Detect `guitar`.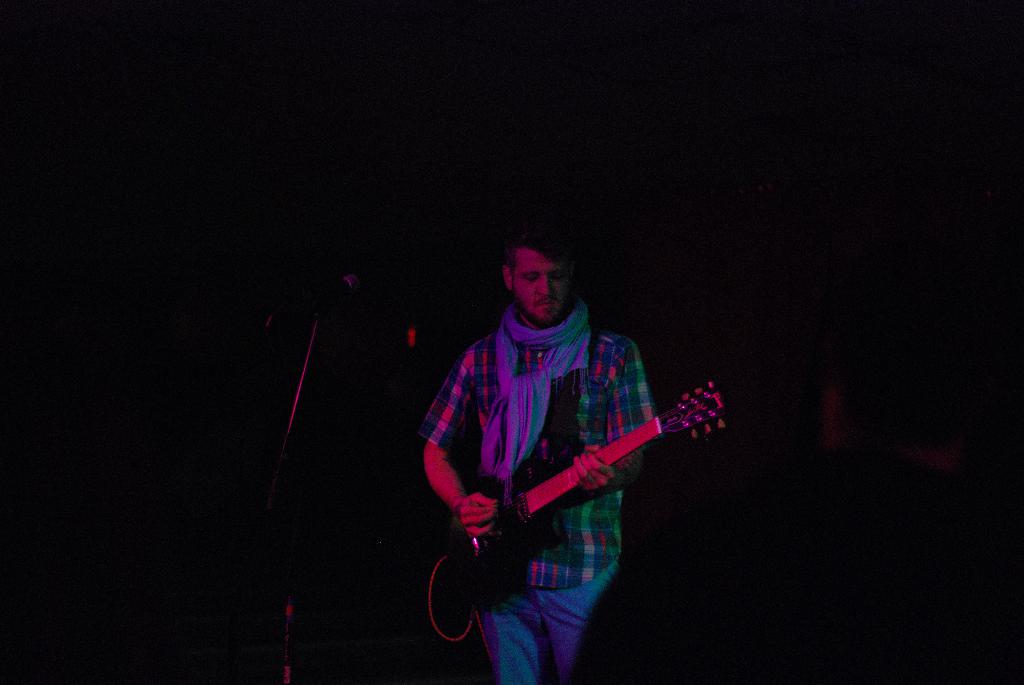
Detected at (456,383,737,567).
